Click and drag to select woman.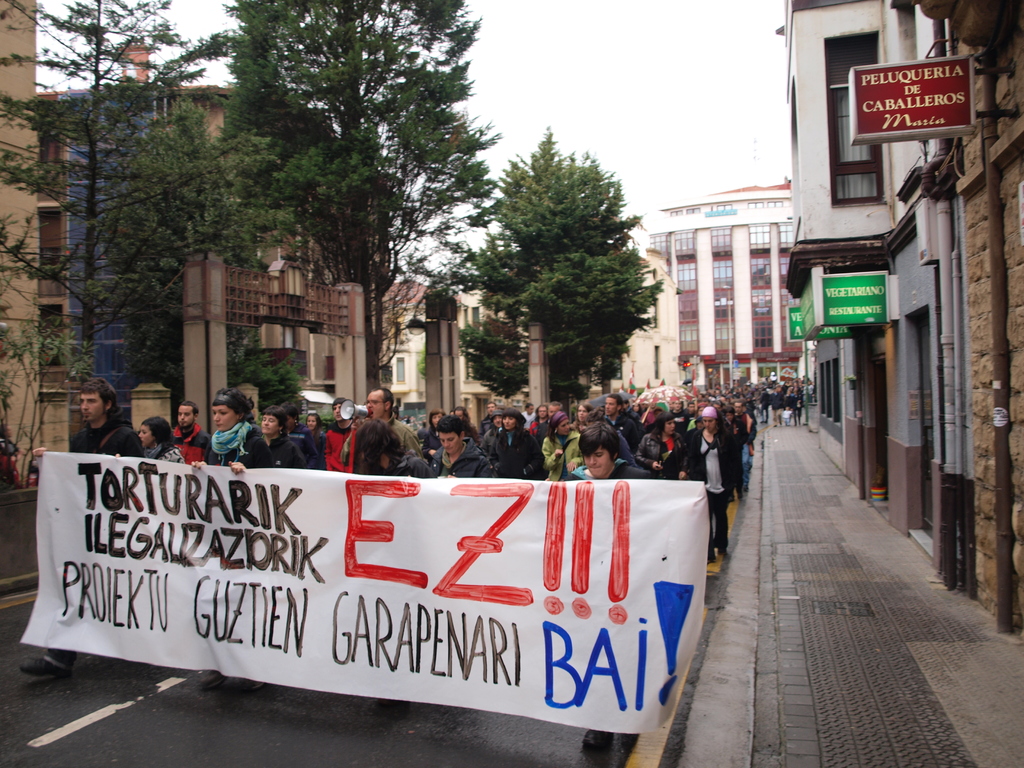
Selection: <box>259,412,301,462</box>.
